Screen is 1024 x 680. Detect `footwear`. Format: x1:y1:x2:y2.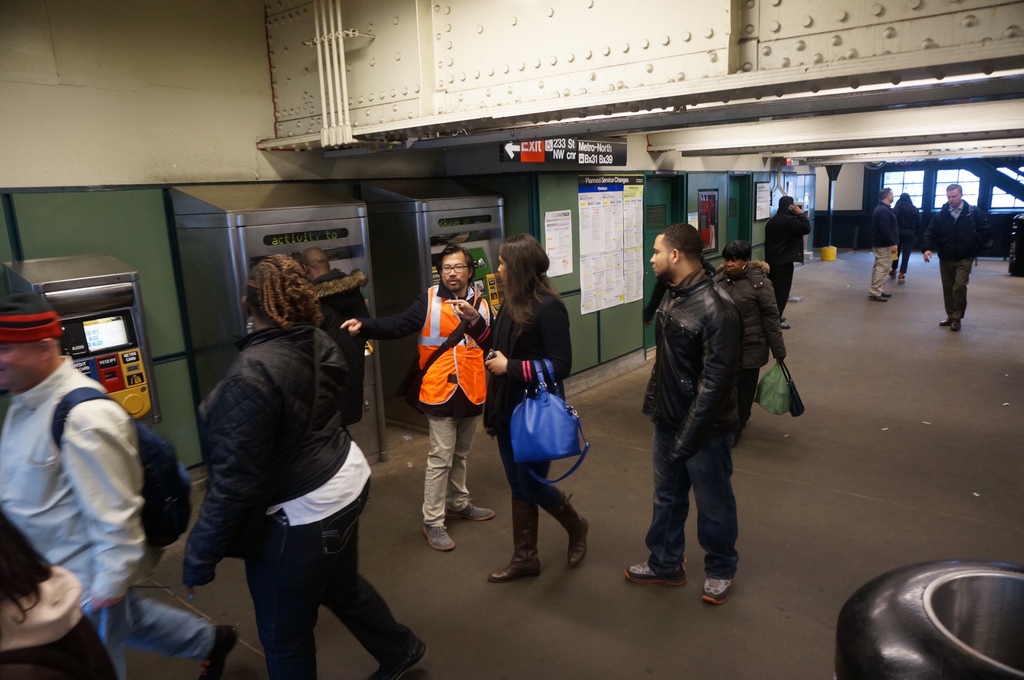
949:319:964:333.
